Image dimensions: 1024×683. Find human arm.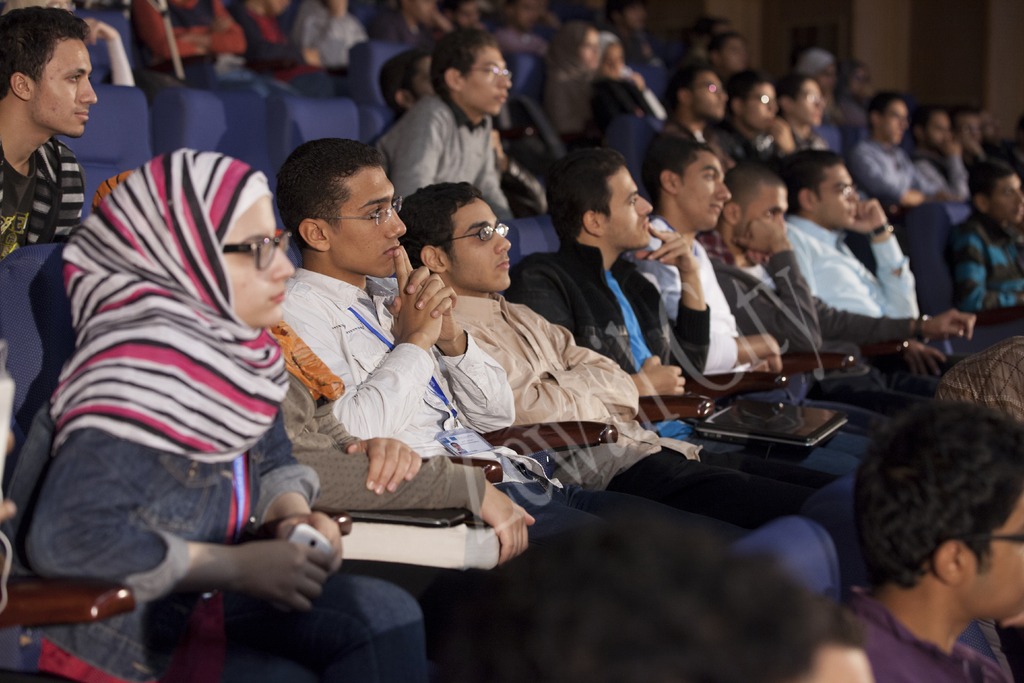
832,193,929,319.
